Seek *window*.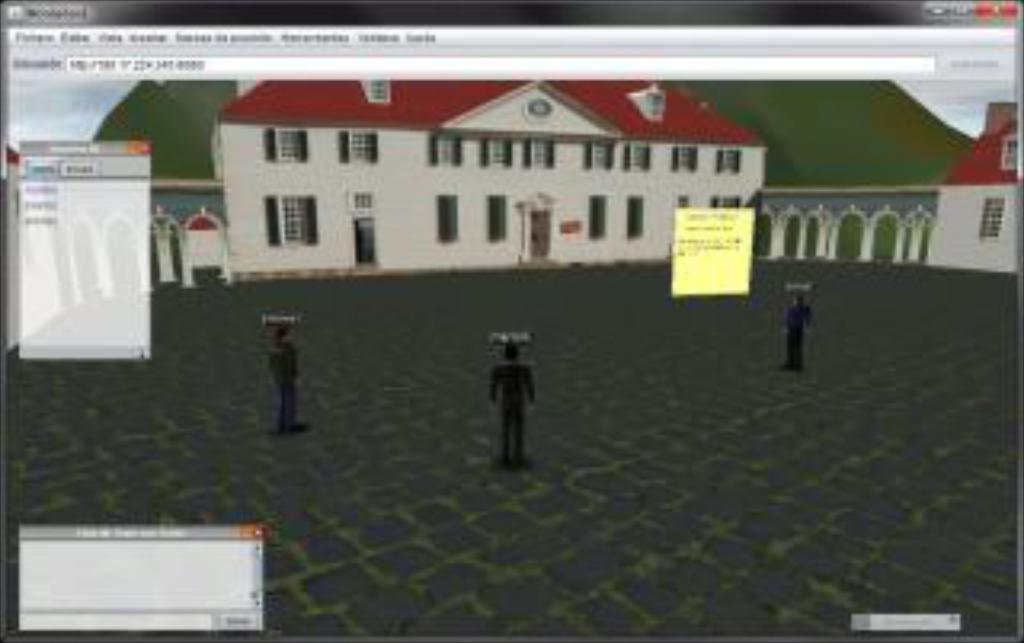
[269, 195, 310, 246].
